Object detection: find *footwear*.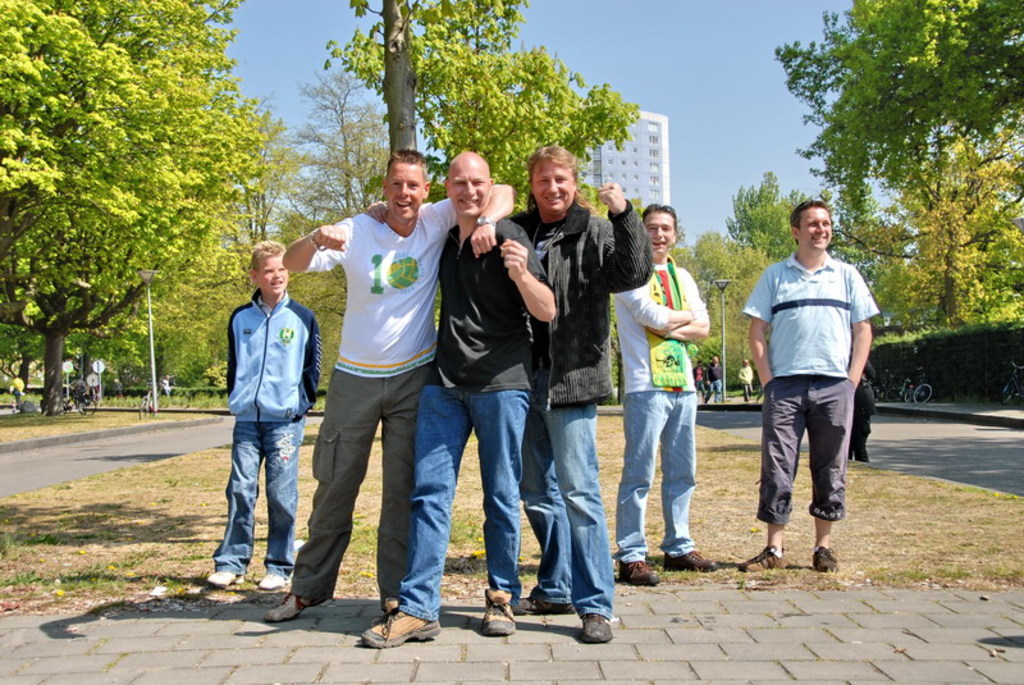
bbox=(257, 567, 283, 589).
